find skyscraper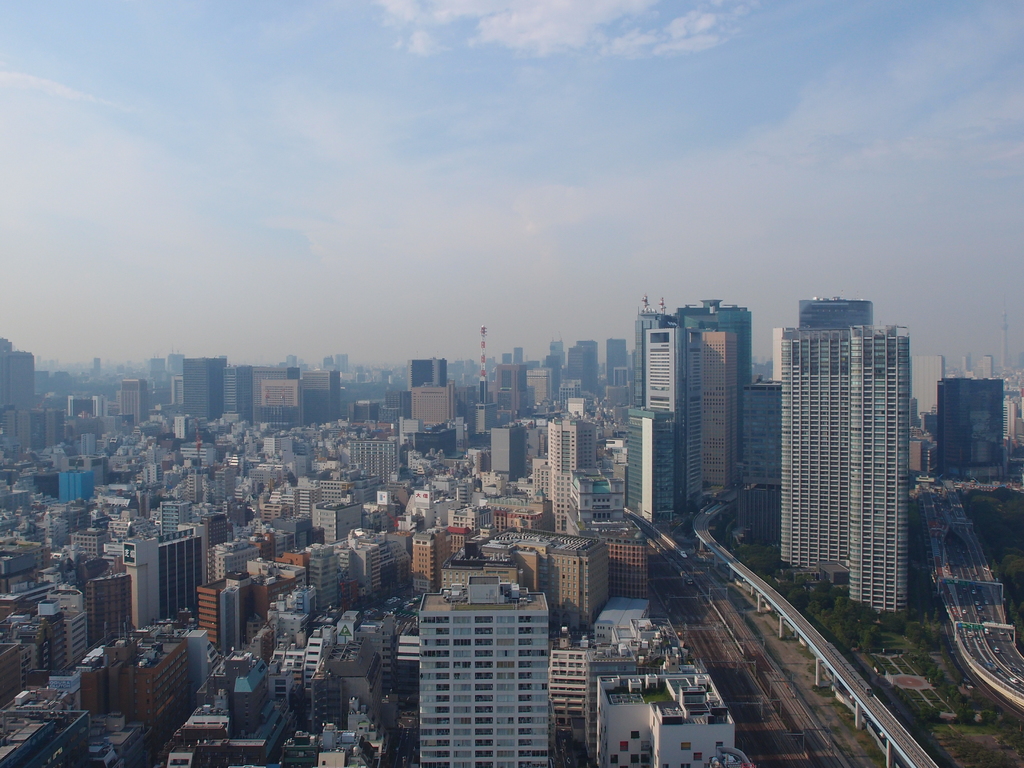
(556,410,607,535)
